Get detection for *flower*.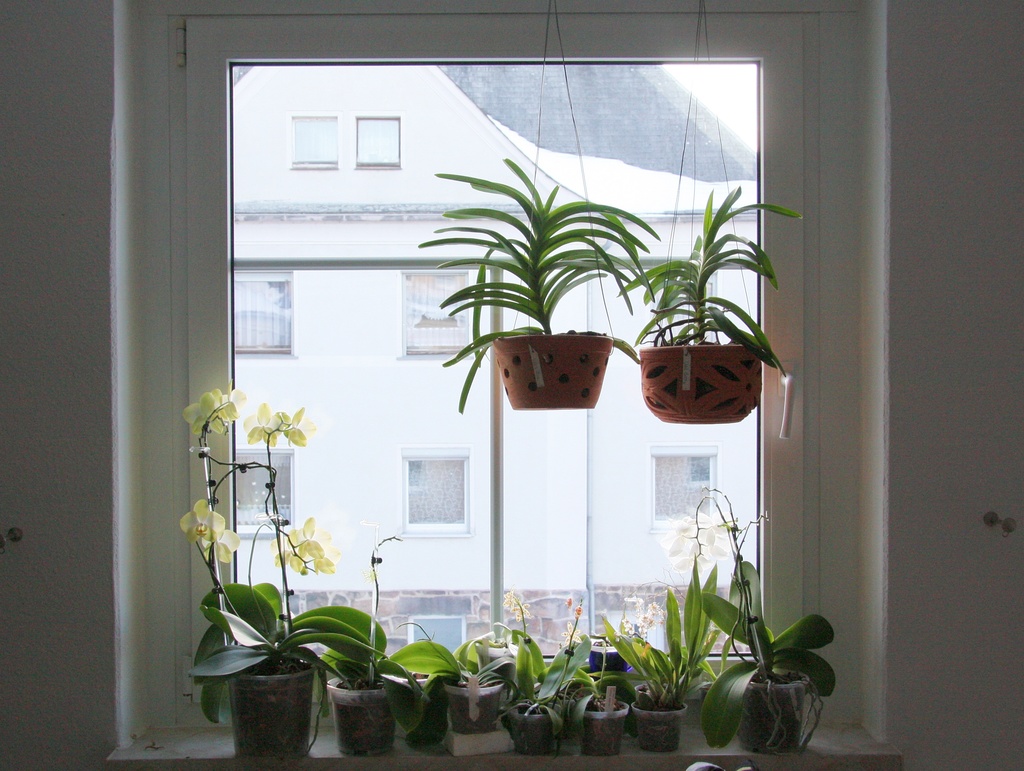
Detection: x1=562, y1=621, x2=587, y2=649.
